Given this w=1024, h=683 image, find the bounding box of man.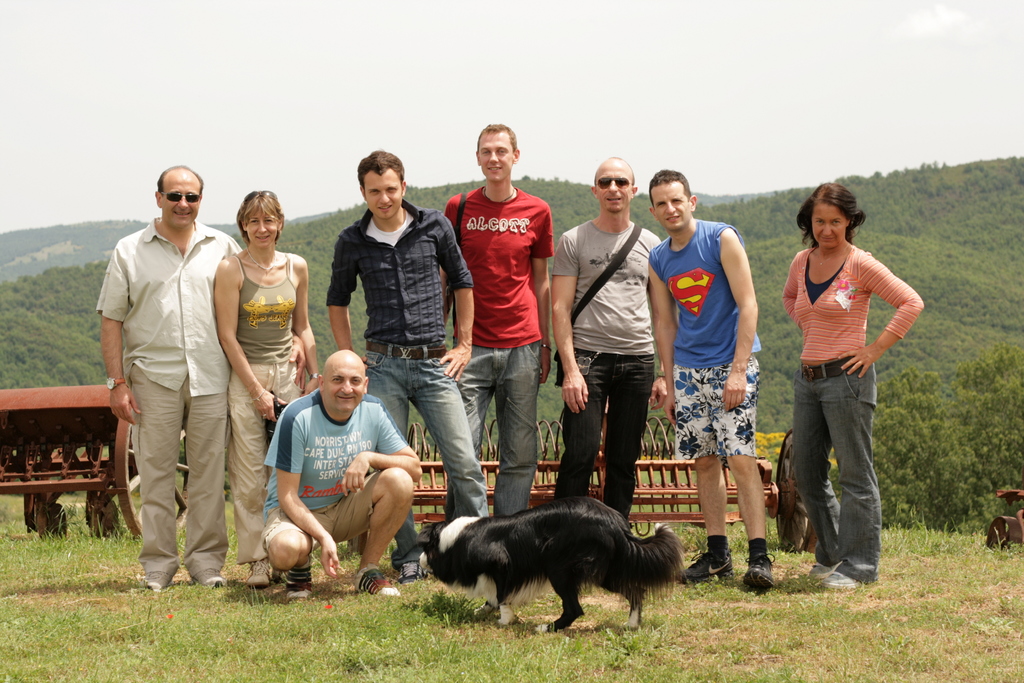
select_region(254, 349, 422, 595).
